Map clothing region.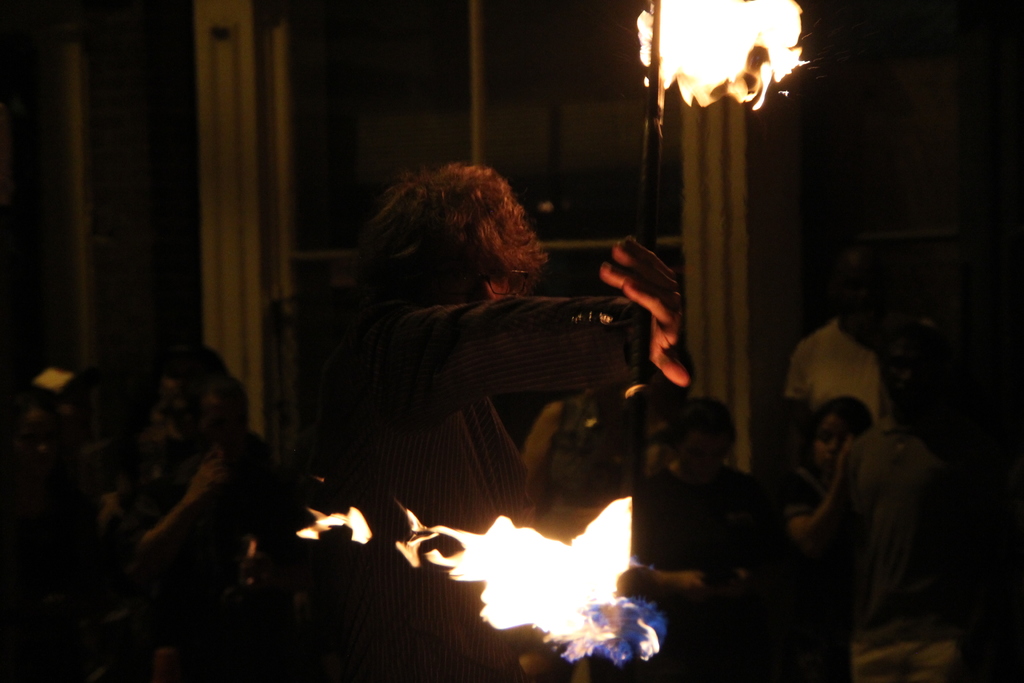
Mapped to pyautogui.locateOnScreen(814, 432, 1008, 682).
